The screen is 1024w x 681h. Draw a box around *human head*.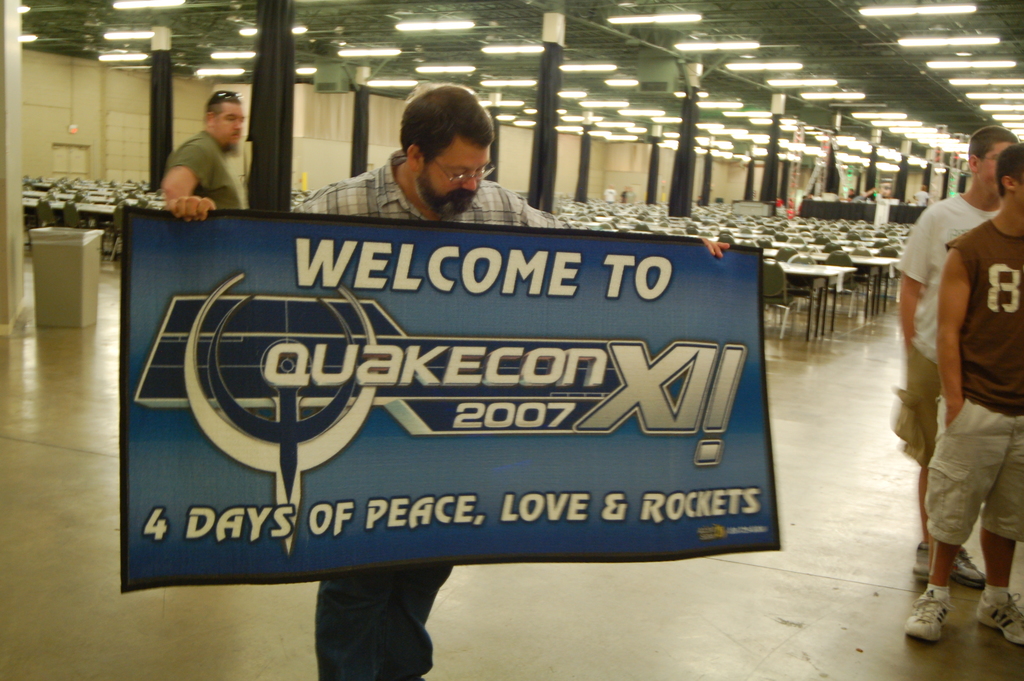
crop(383, 83, 506, 199).
